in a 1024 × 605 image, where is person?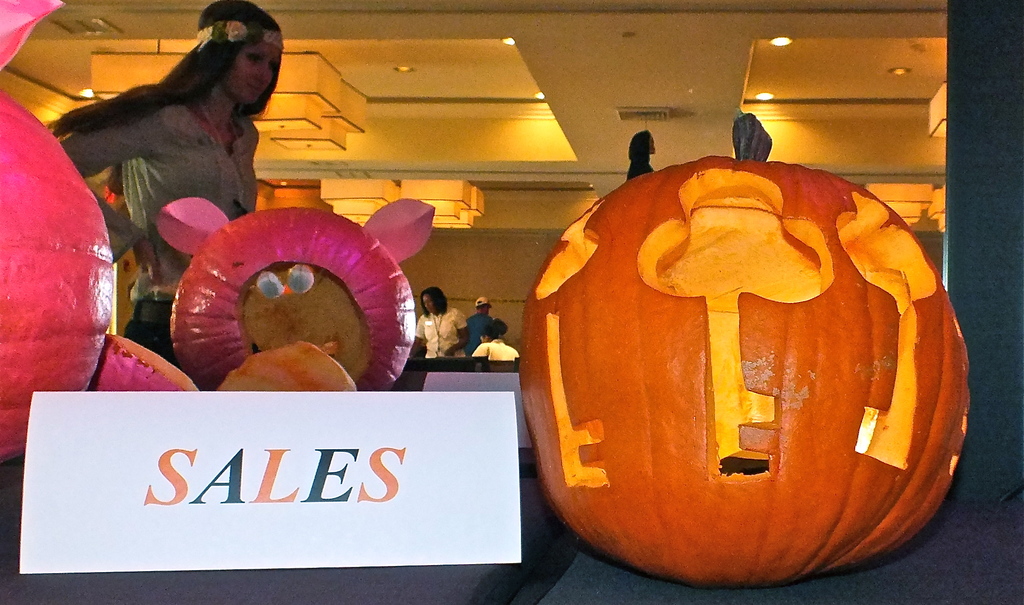
pyautogui.locateOnScreen(460, 293, 493, 352).
